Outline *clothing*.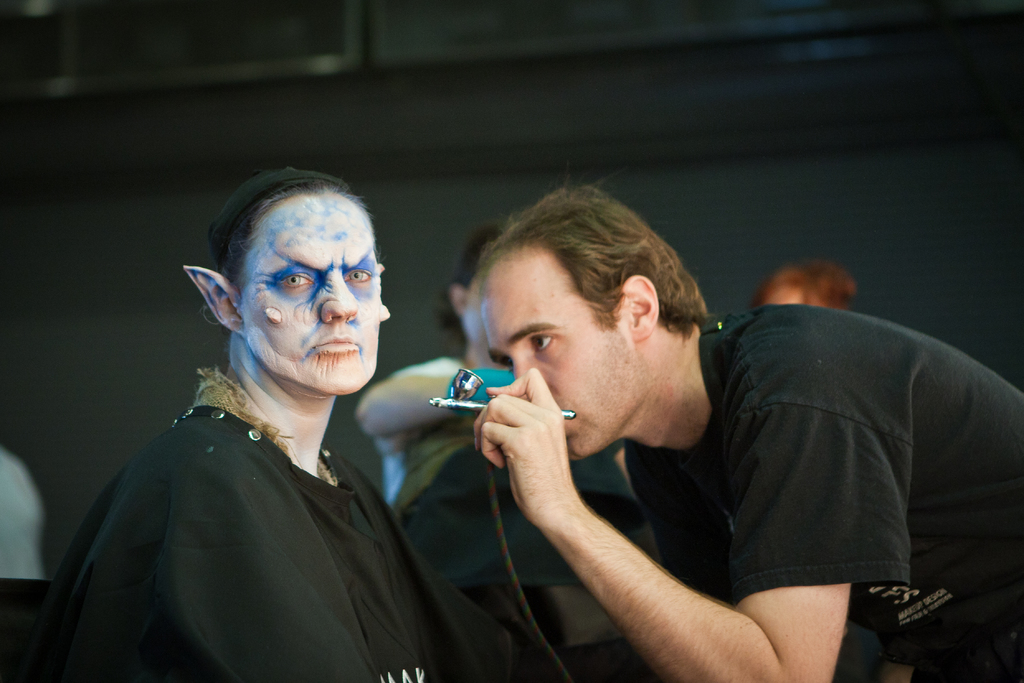
Outline: x1=624, y1=299, x2=1023, y2=682.
